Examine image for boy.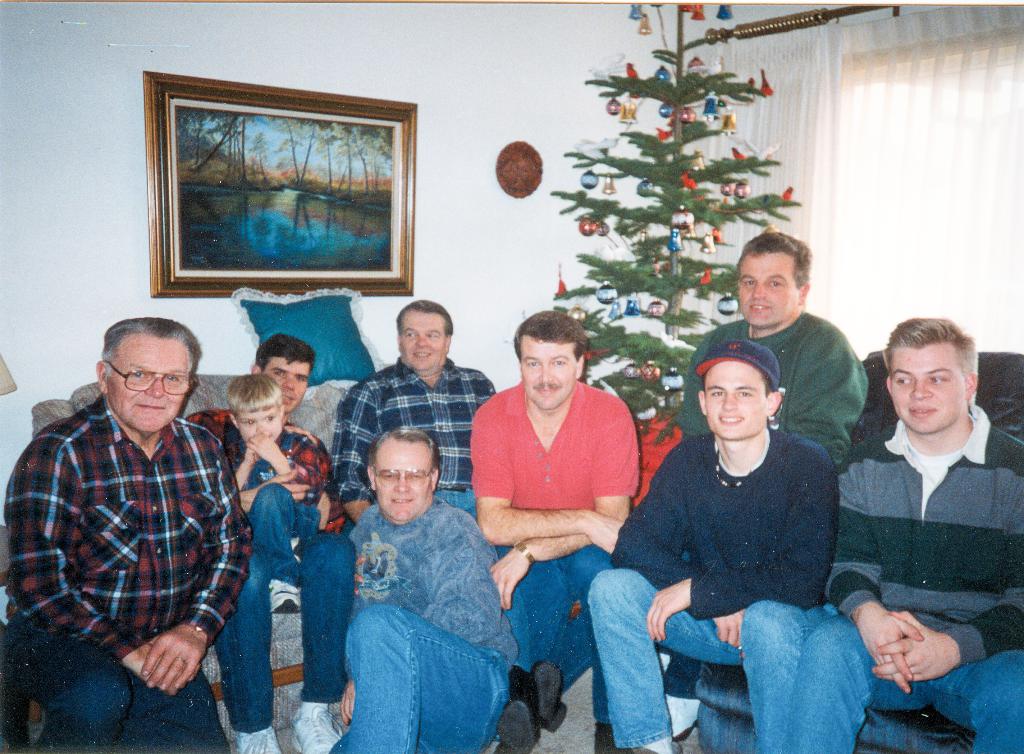
Examination result: crop(184, 335, 351, 753).
